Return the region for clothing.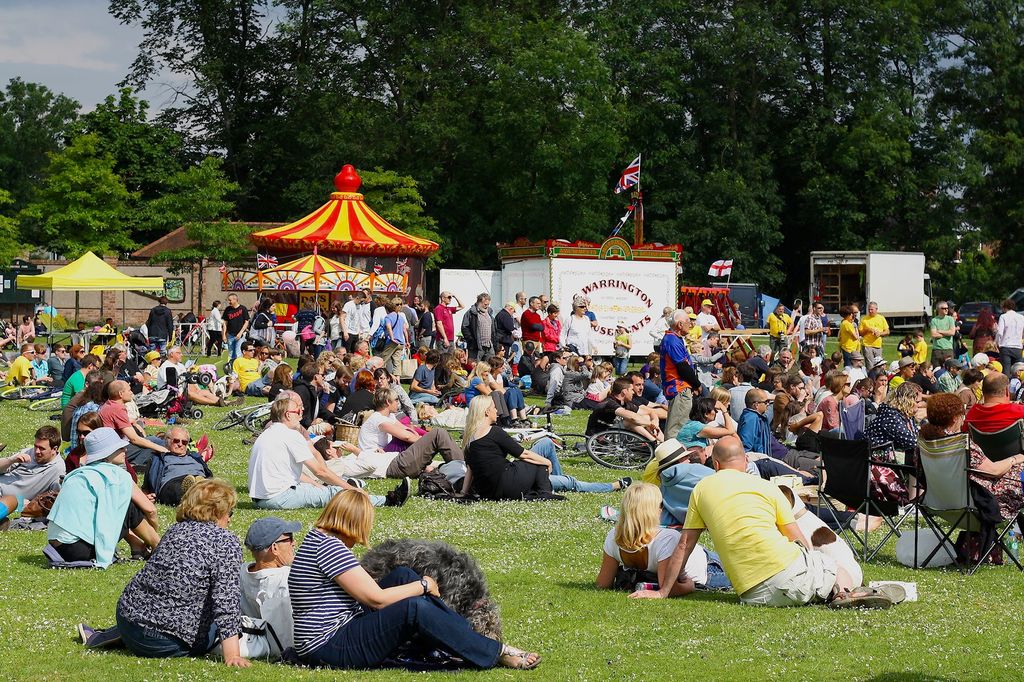
locate(299, 307, 314, 347).
